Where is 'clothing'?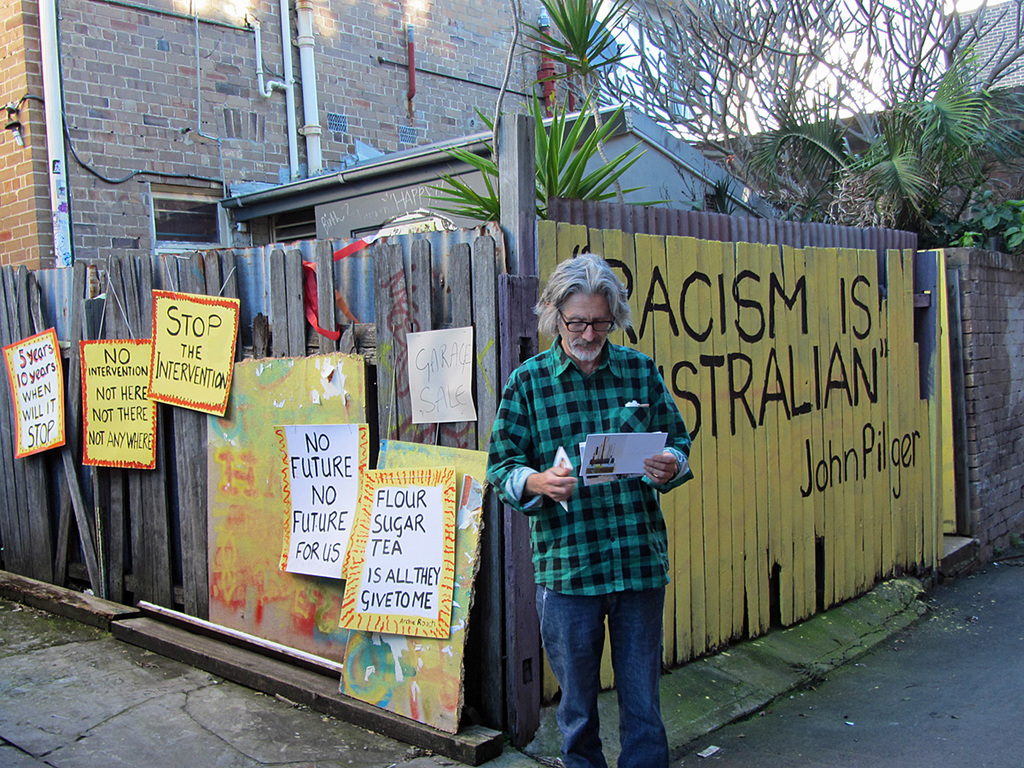
bbox(488, 337, 693, 767).
